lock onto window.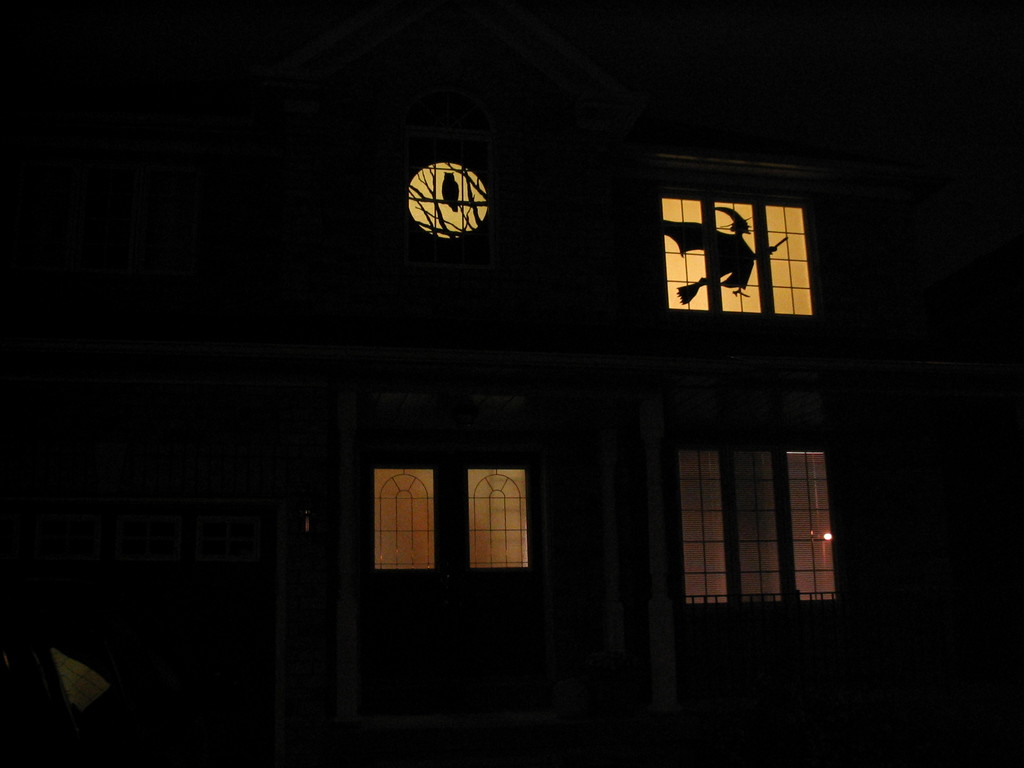
Locked: bbox=(660, 195, 820, 317).
